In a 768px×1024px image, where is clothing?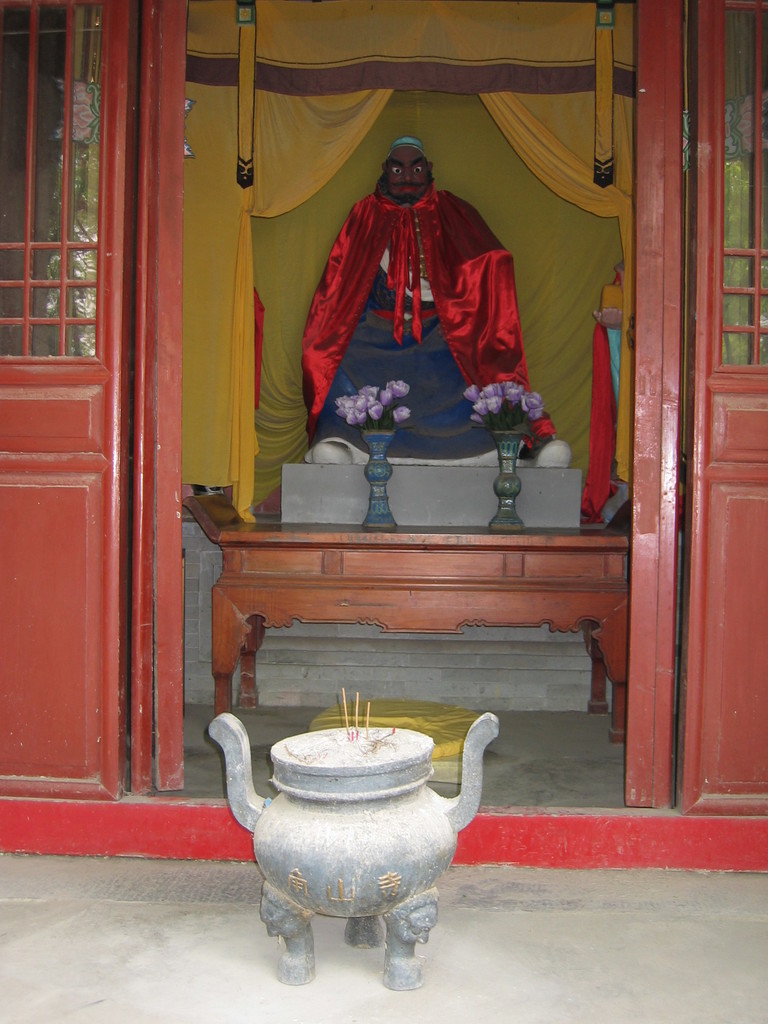
pyautogui.locateOnScreen(299, 146, 532, 433).
